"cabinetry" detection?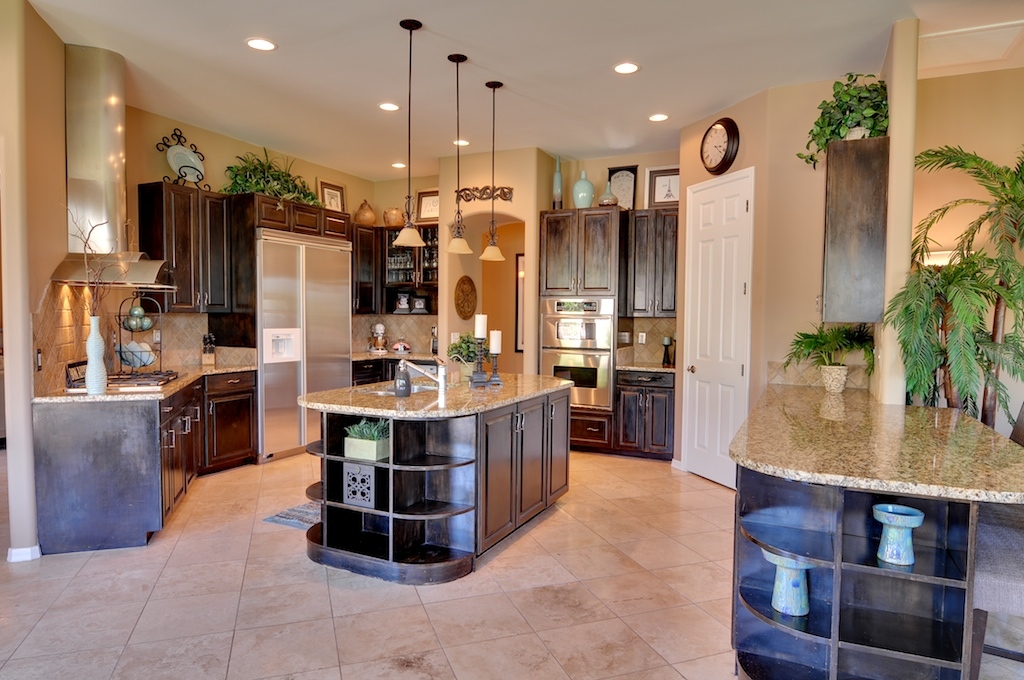
<box>232,196,353,469</box>
